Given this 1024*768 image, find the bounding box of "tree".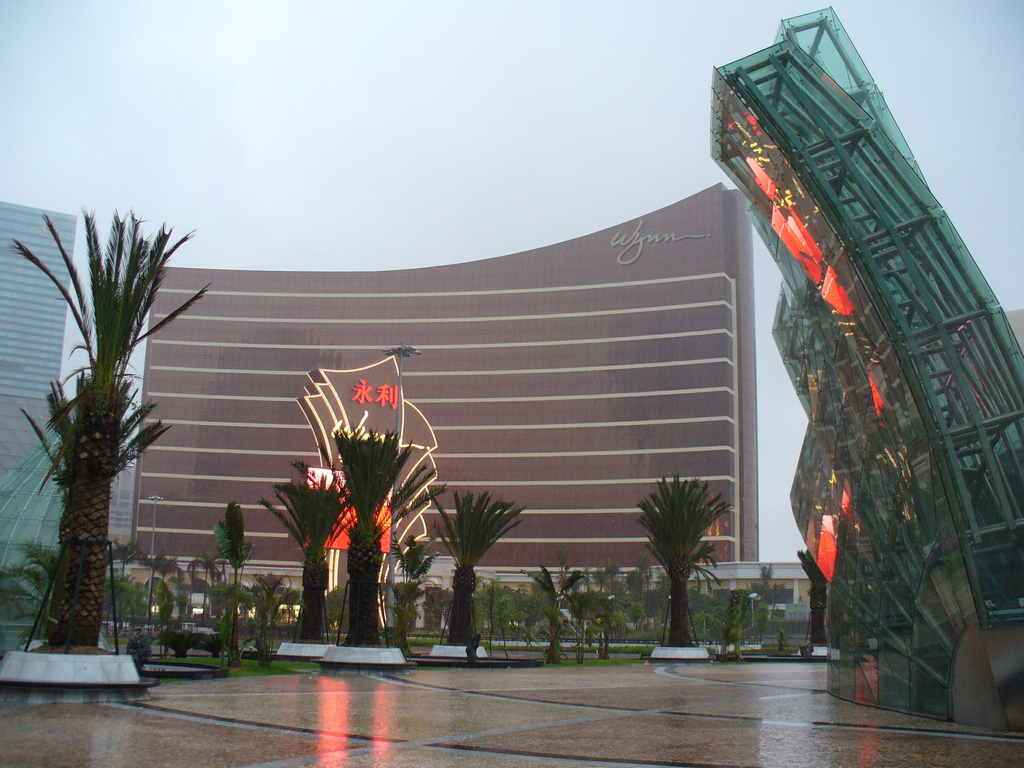
<box>429,489,520,645</box>.
